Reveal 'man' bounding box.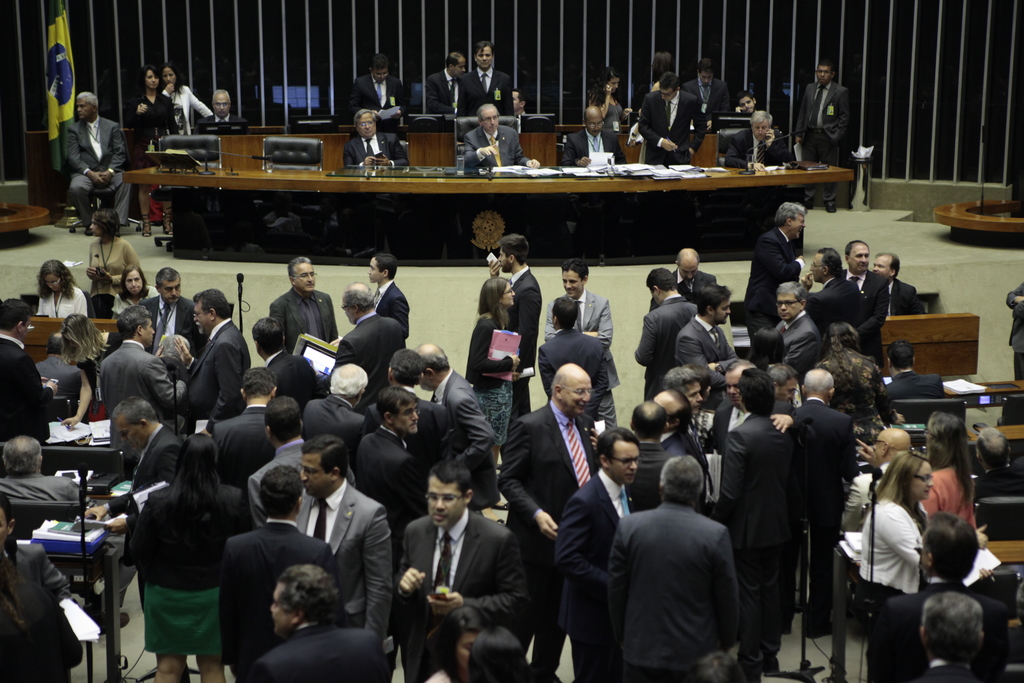
Revealed: Rect(723, 113, 792, 175).
